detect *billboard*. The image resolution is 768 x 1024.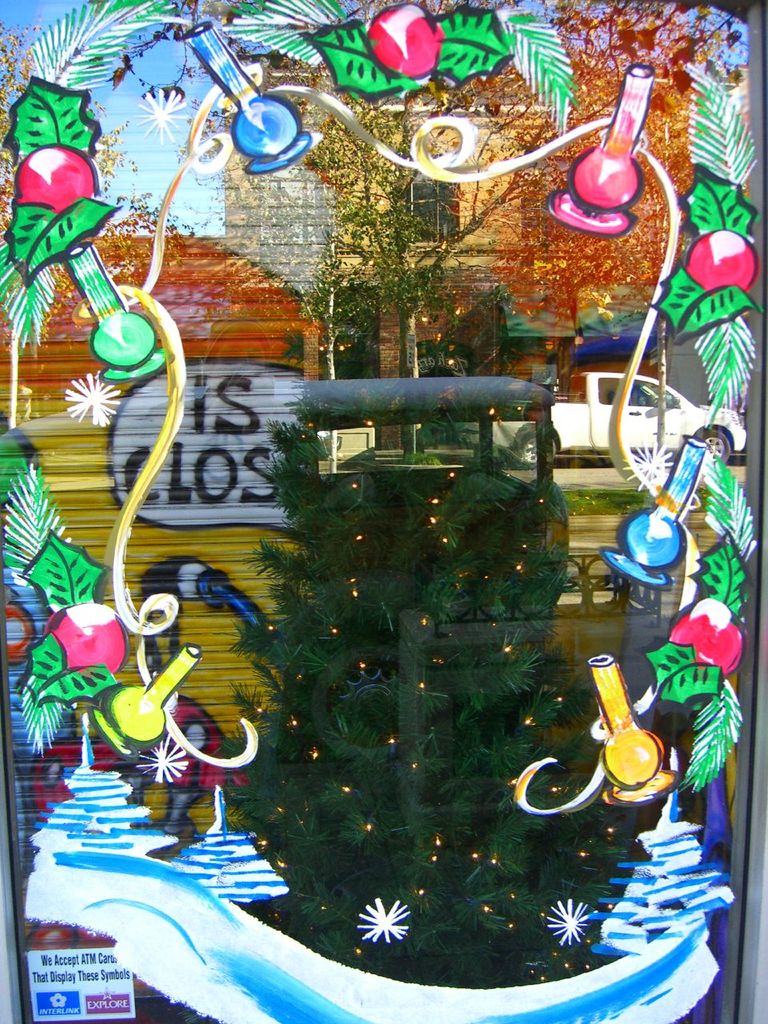
x1=27, y1=933, x2=146, y2=1022.
